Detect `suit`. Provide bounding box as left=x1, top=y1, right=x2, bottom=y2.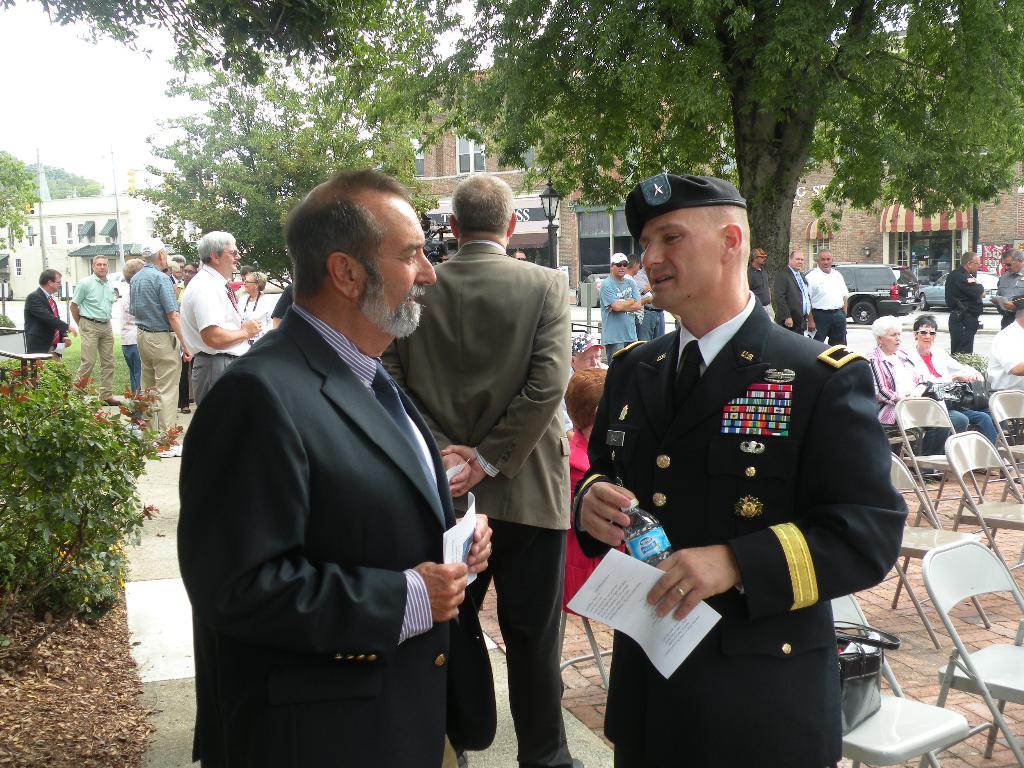
left=769, top=263, right=813, bottom=336.
